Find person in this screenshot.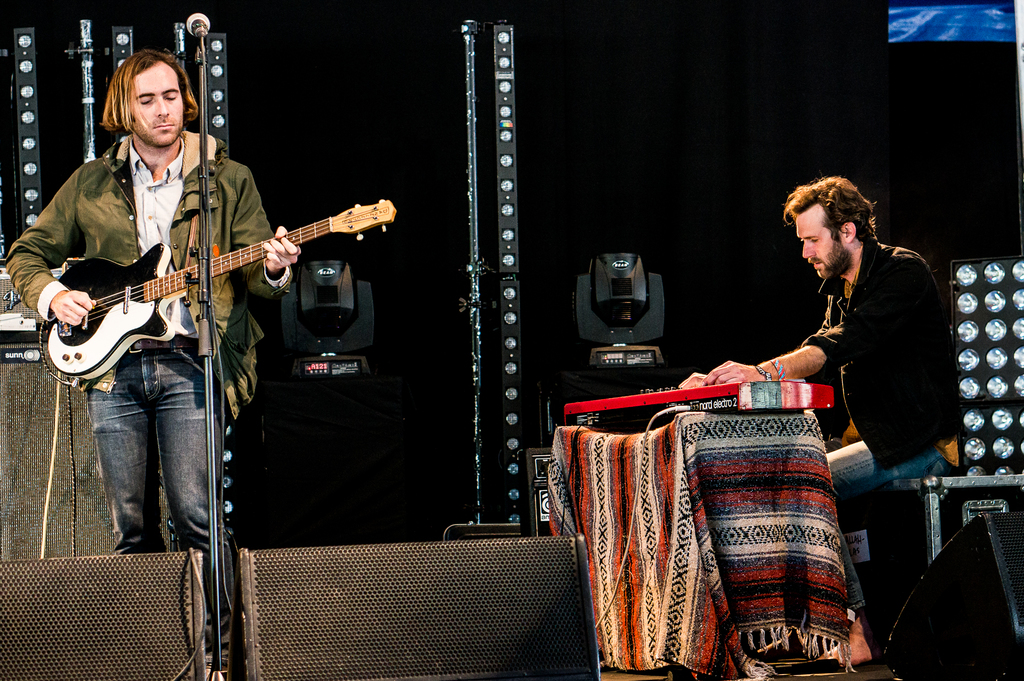
The bounding box for person is <region>701, 172, 962, 673</region>.
